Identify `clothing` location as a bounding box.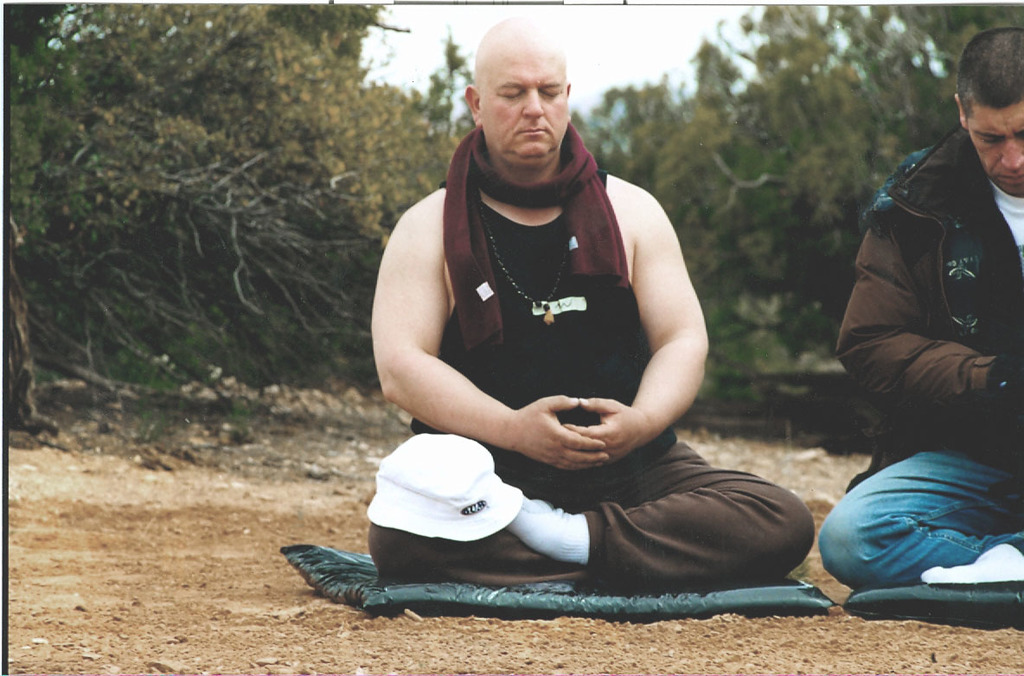
select_region(369, 163, 816, 594).
